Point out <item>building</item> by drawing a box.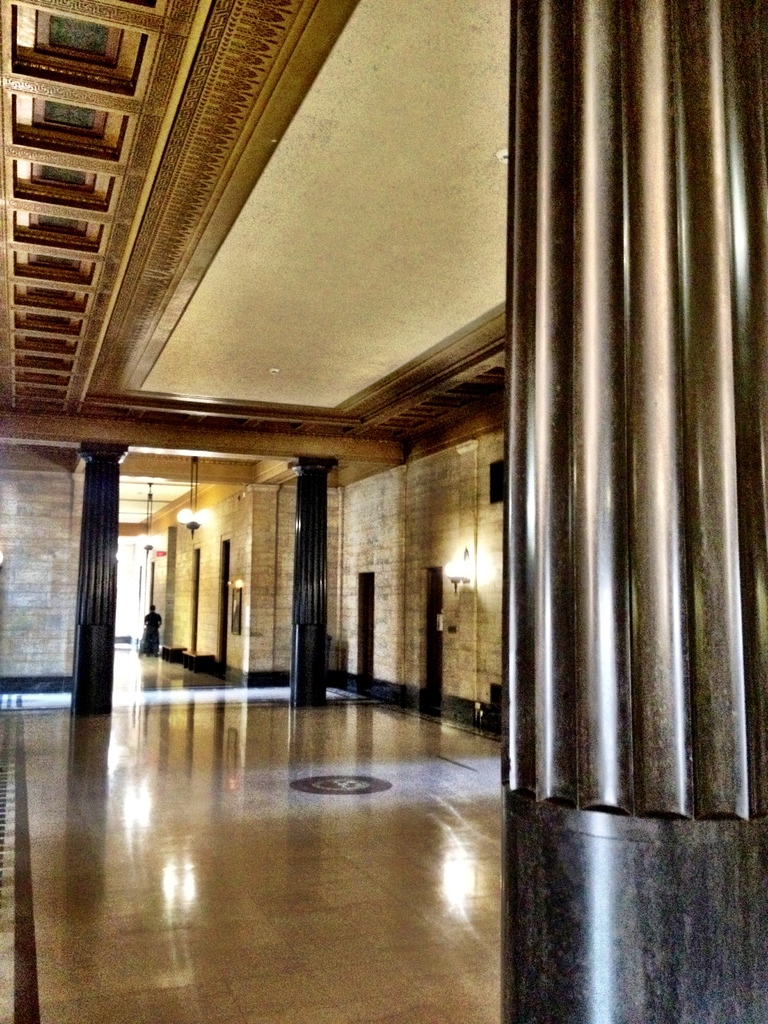
[left=1, top=0, right=767, bottom=1023].
